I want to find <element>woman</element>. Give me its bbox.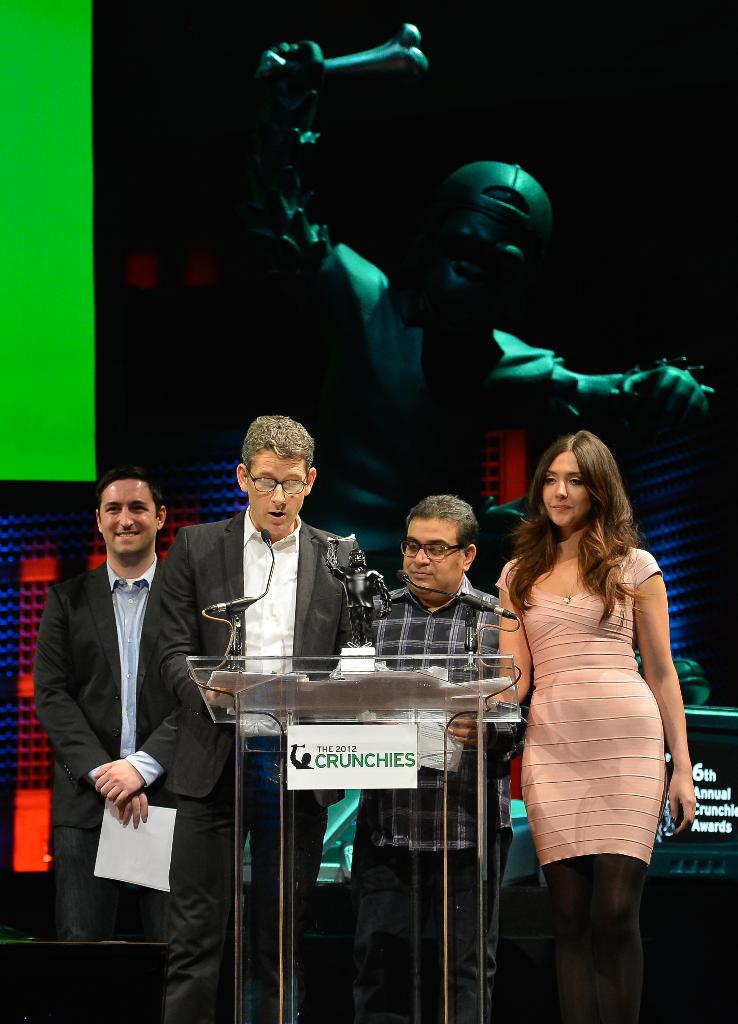
490:423:694:988.
